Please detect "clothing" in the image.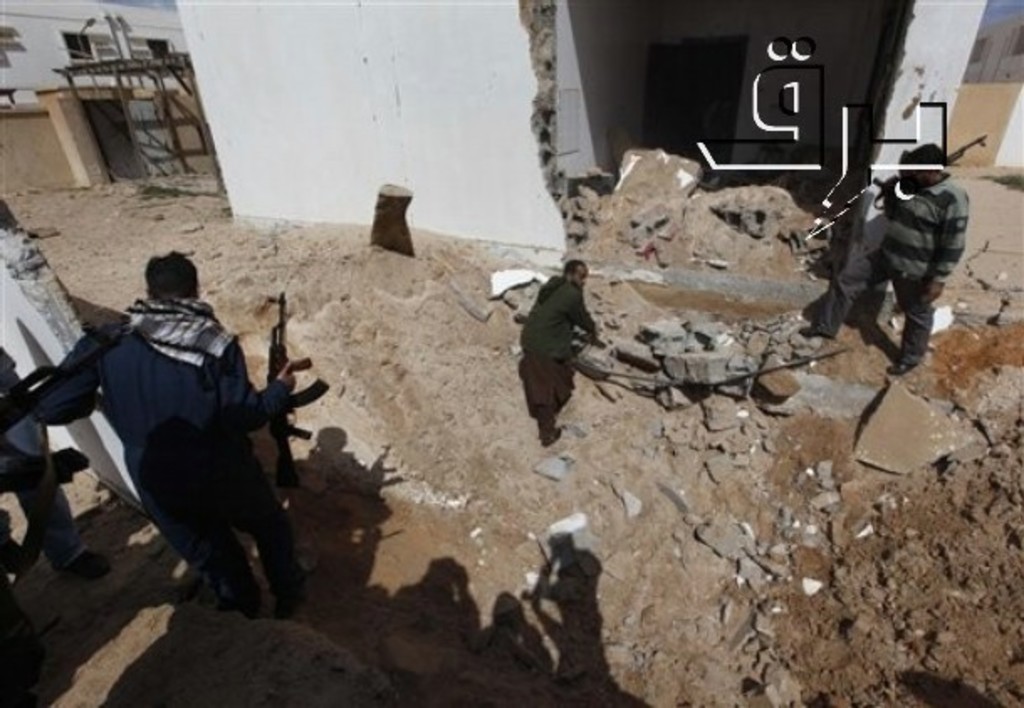
(left=32, top=292, right=292, bottom=606).
